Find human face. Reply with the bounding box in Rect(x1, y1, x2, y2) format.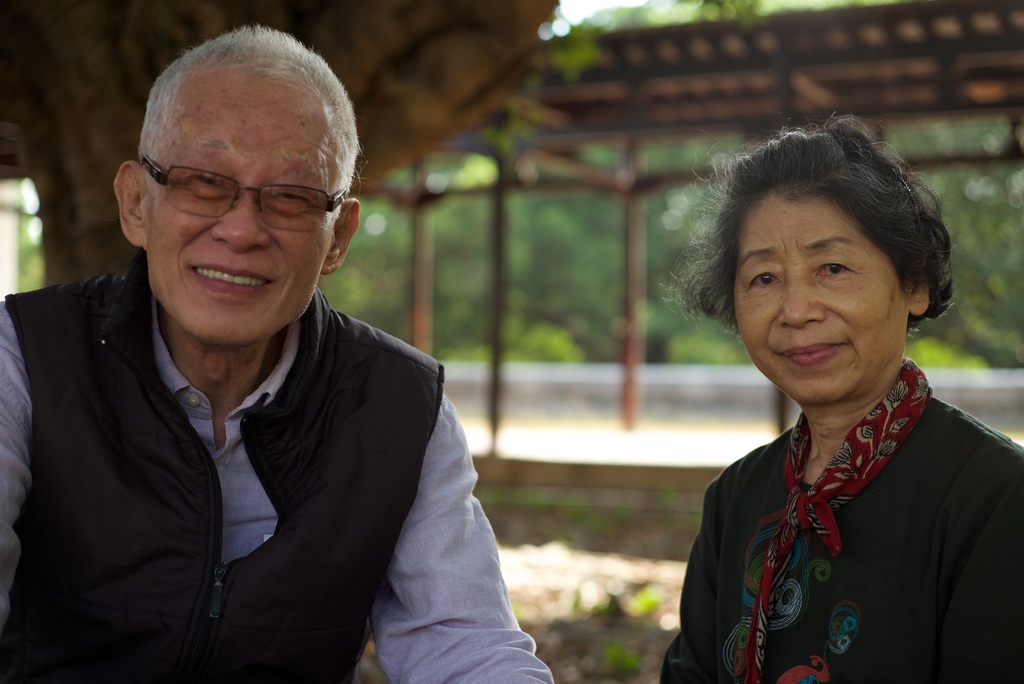
Rect(147, 88, 328, 344).
